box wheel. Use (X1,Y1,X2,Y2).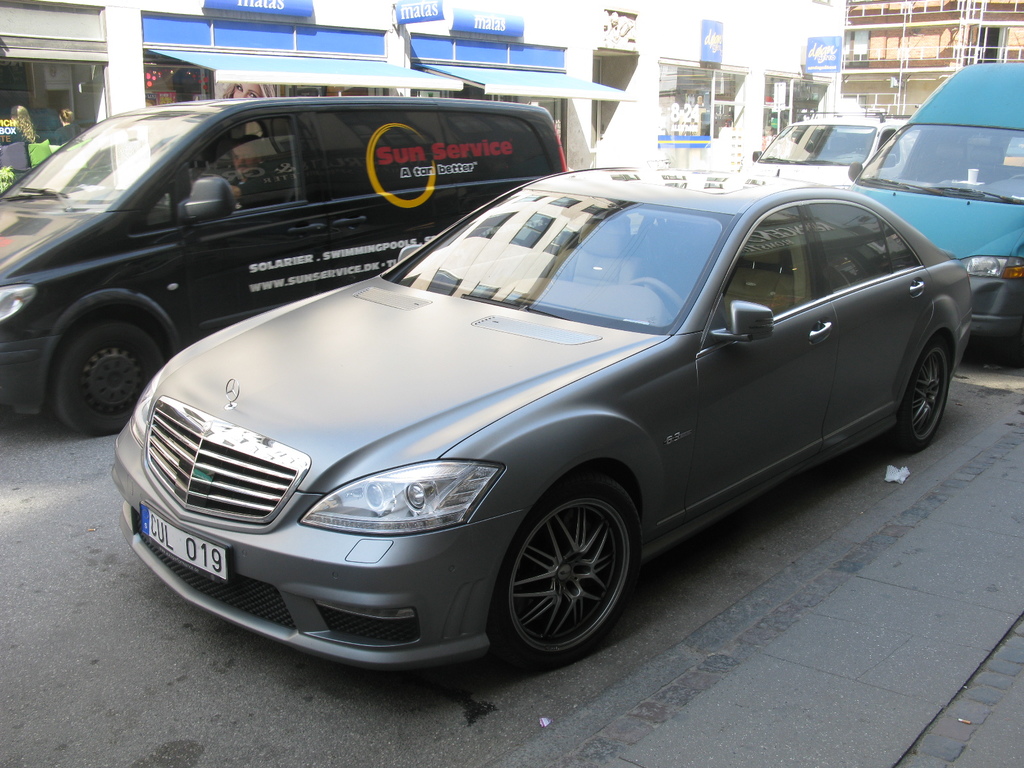
(44,315,165,442).
